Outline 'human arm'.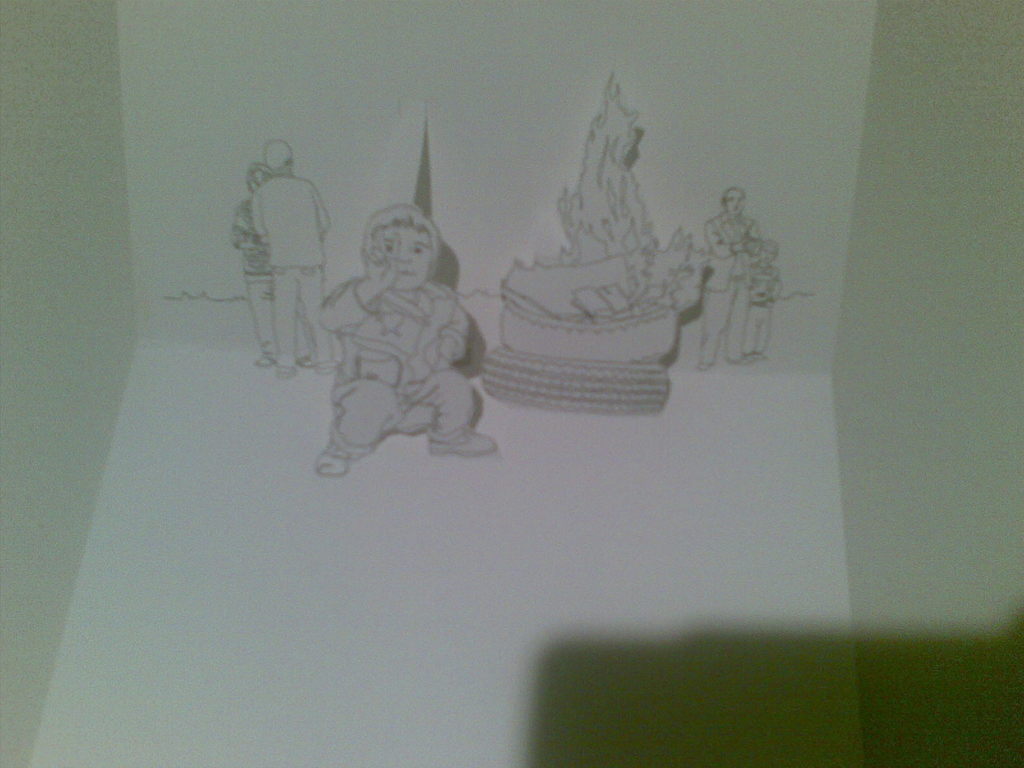
Outline: <bbox>313, 188, 330, 234</bbox>.
